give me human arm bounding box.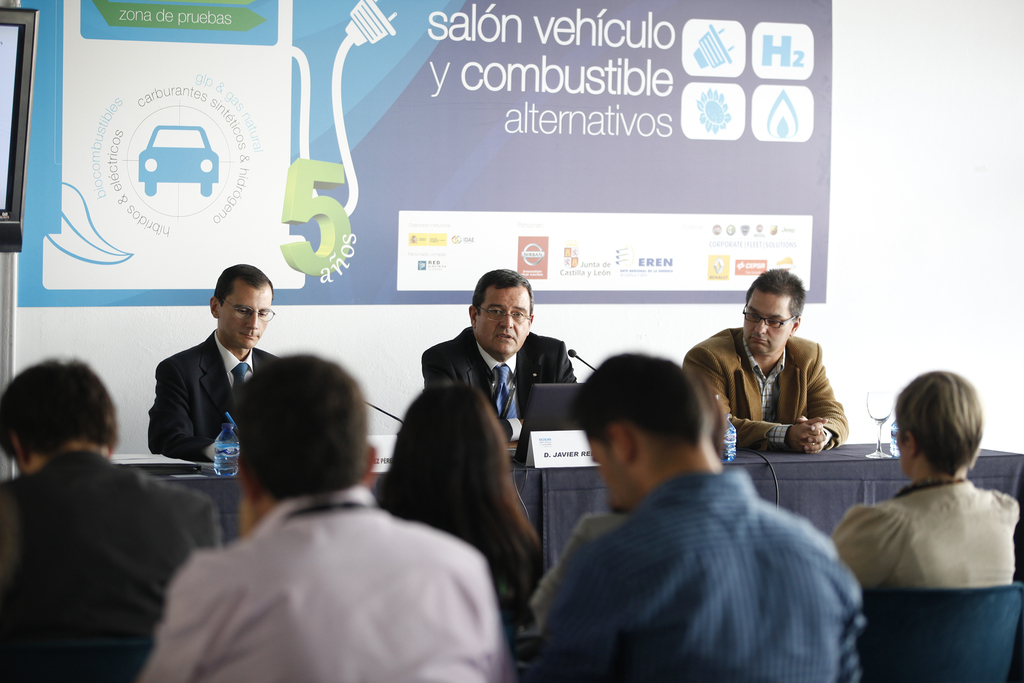
rect(832, 507, 916, 599).
